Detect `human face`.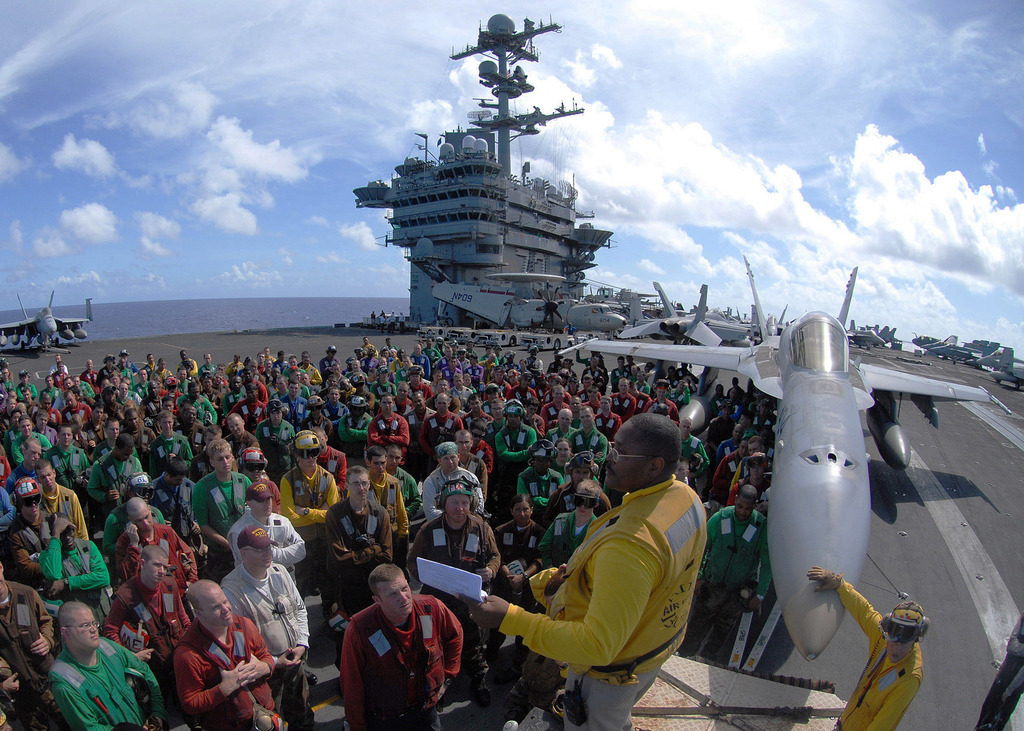
Detected at (506, 412, 522, 430).
